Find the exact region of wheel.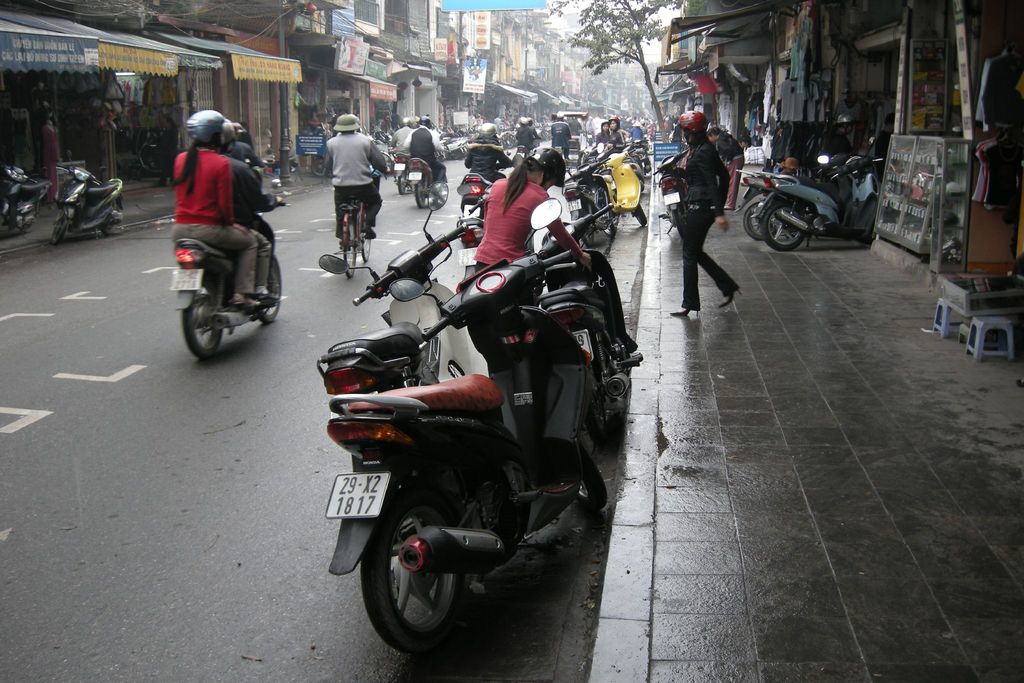
Exact region: <box>634,209,646,224</box>.
